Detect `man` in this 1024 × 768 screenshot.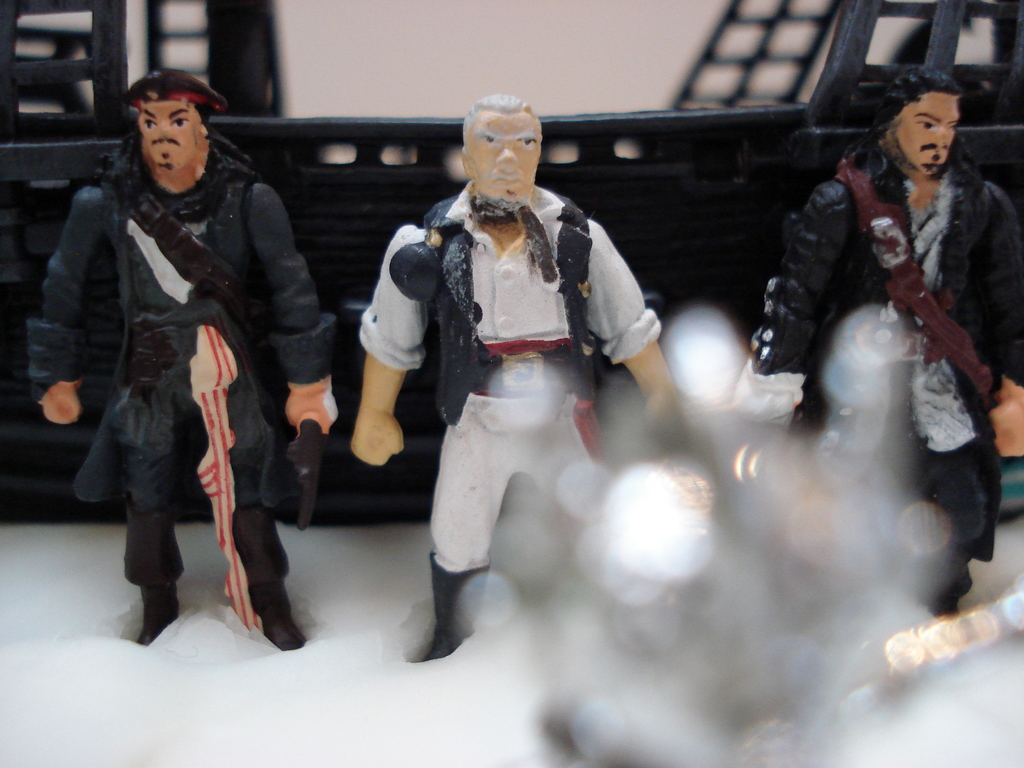
Detection: locate(58, 54, 305, 654).
